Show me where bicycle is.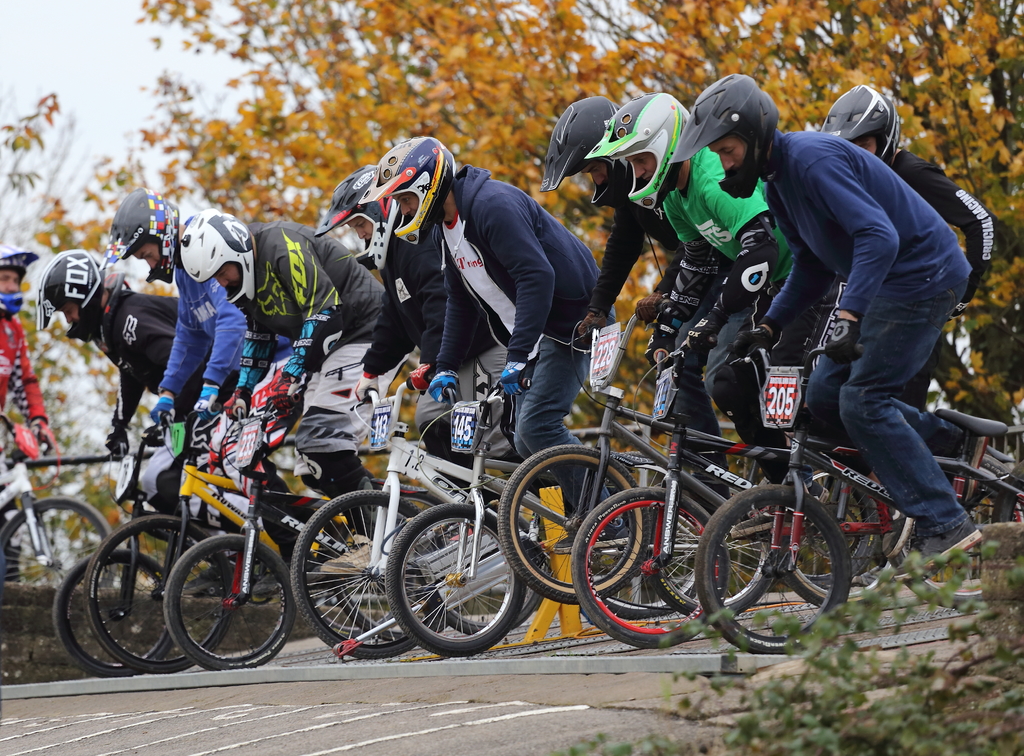
bicycle is at region(0, 410, 113, 606).
